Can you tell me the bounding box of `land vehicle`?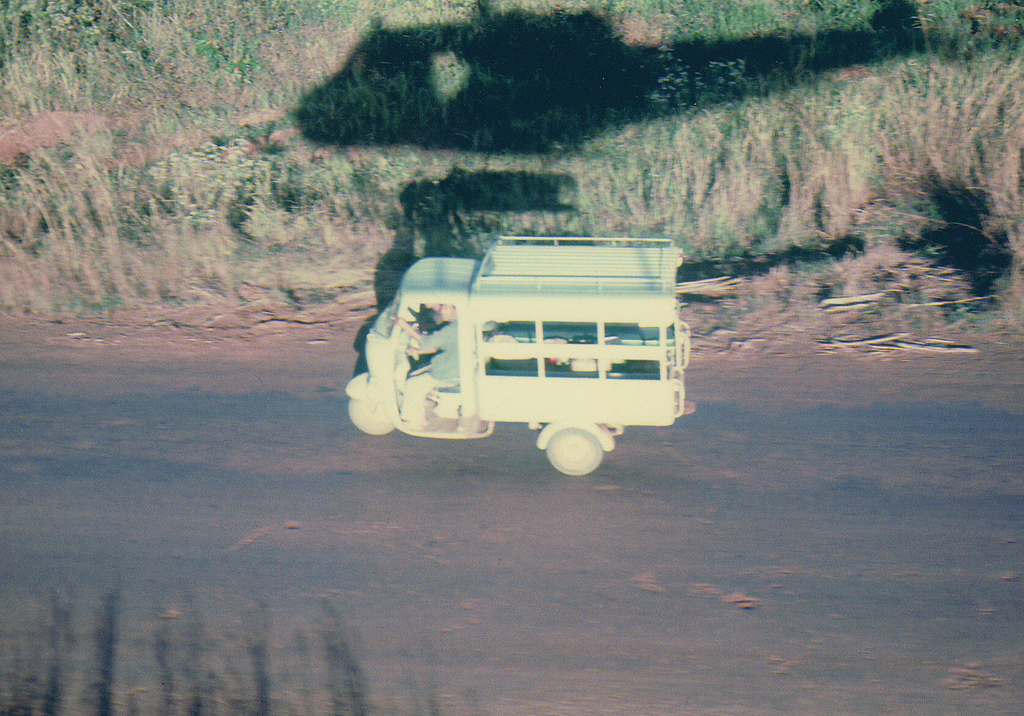
rect(346, 227, 692, 483).
